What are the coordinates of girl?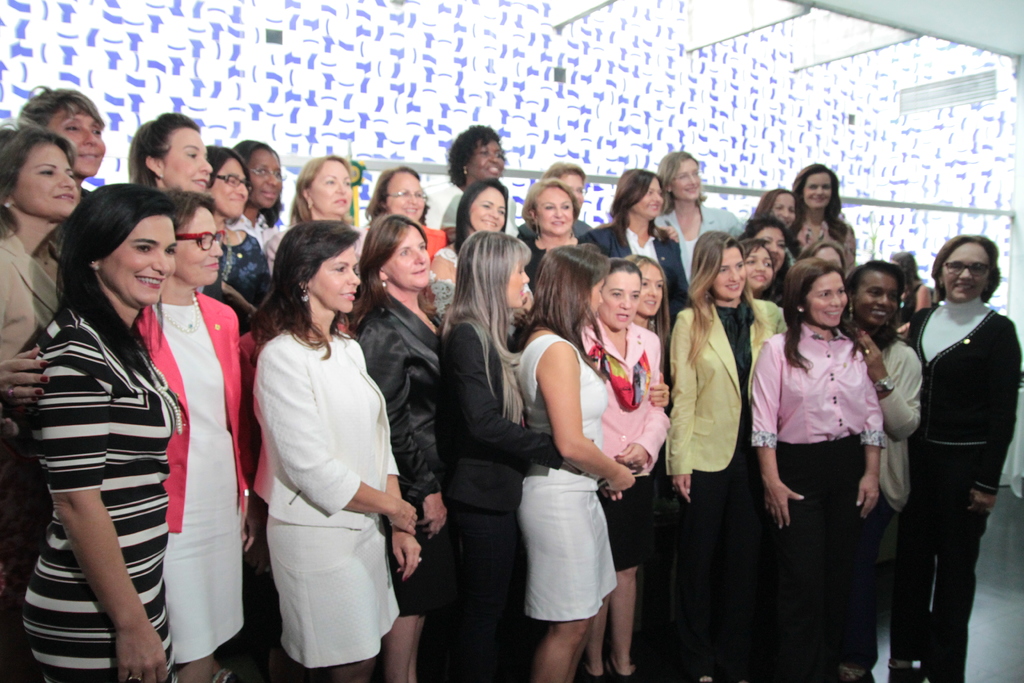
433:178:534:323.
